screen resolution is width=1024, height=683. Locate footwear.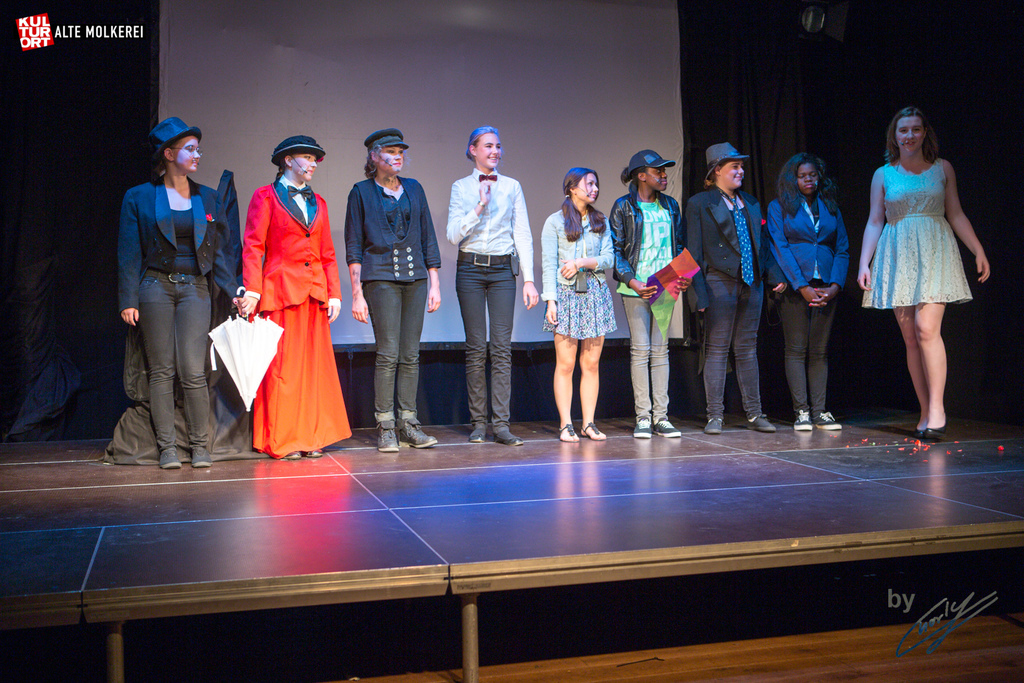
box(157, 450, 181, 469).
